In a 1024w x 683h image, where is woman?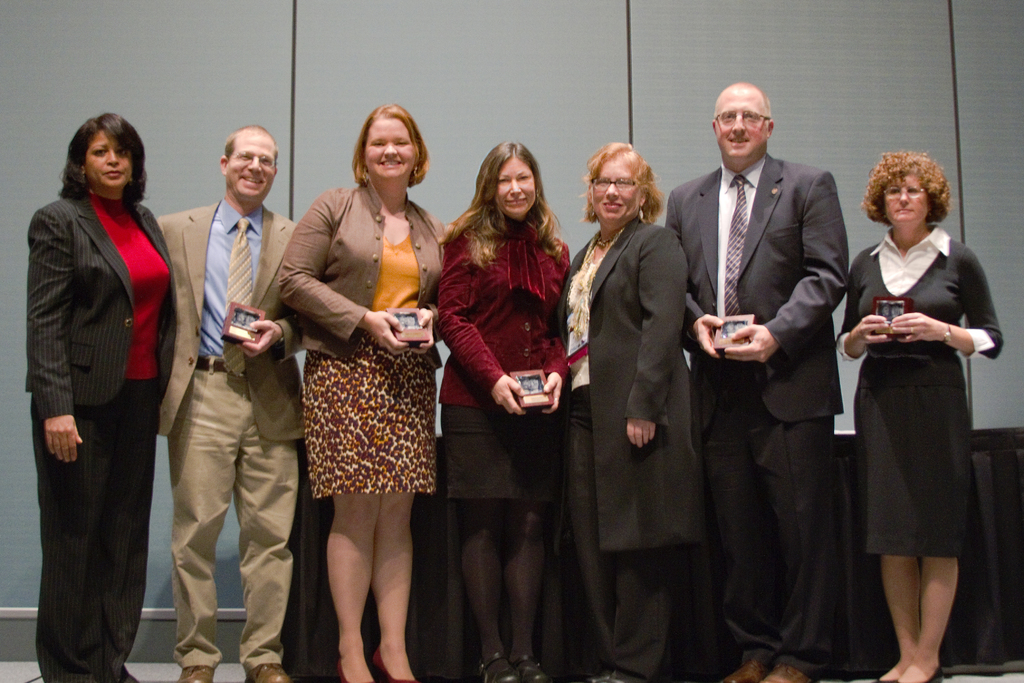
region(840, 138, 984, 669).
